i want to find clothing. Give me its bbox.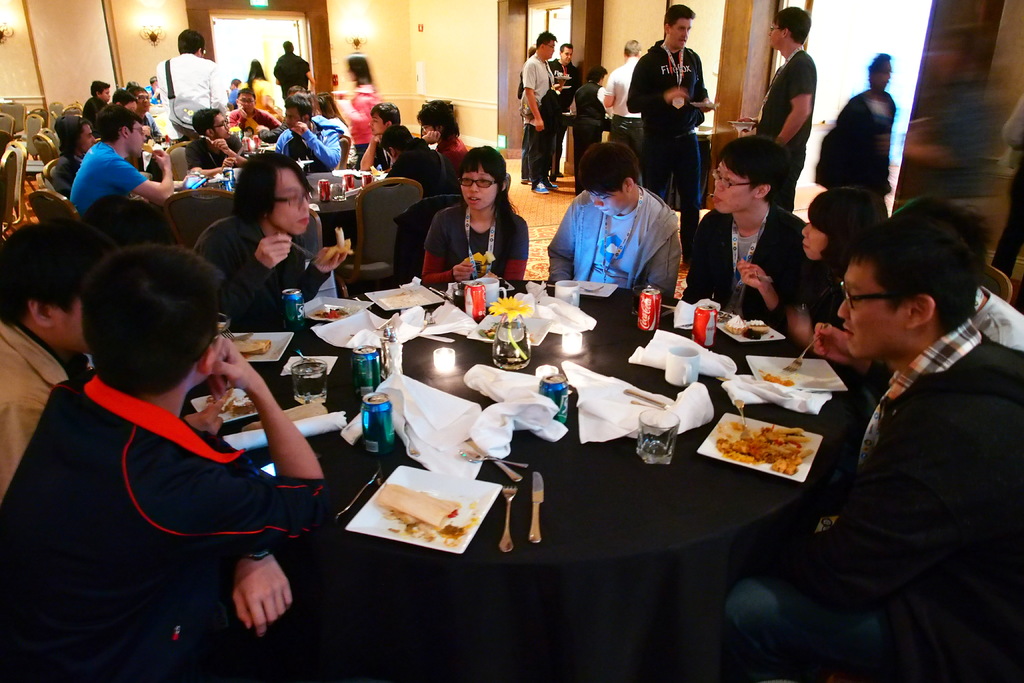
{"x1": 816, "y1": 89, "x2": 896, "y2": 213}.
